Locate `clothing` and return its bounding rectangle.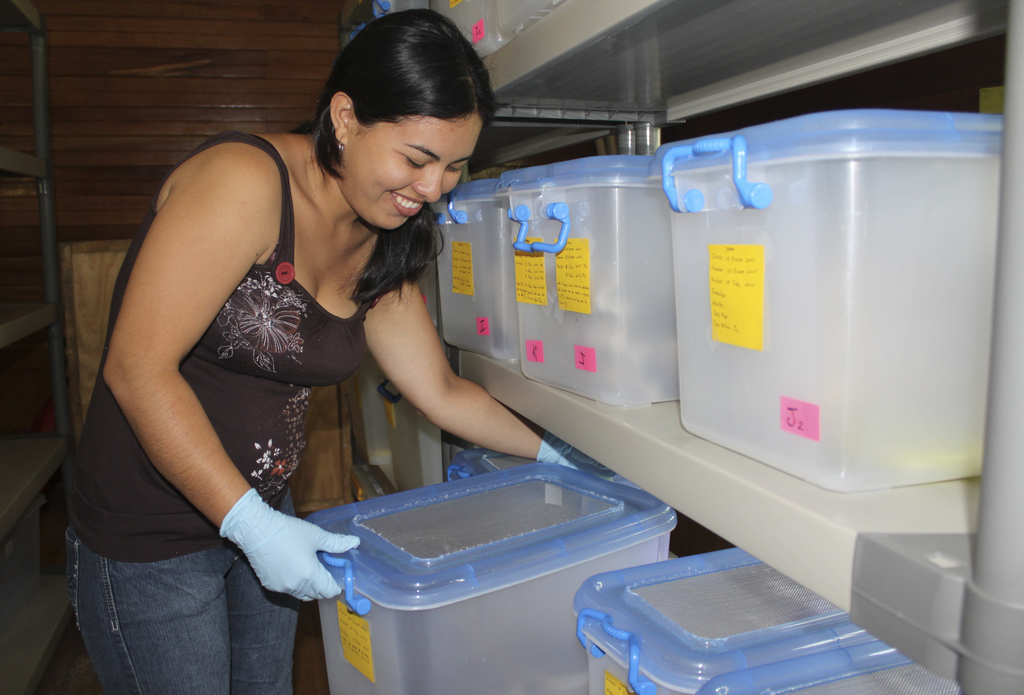
106:130:369:562.
